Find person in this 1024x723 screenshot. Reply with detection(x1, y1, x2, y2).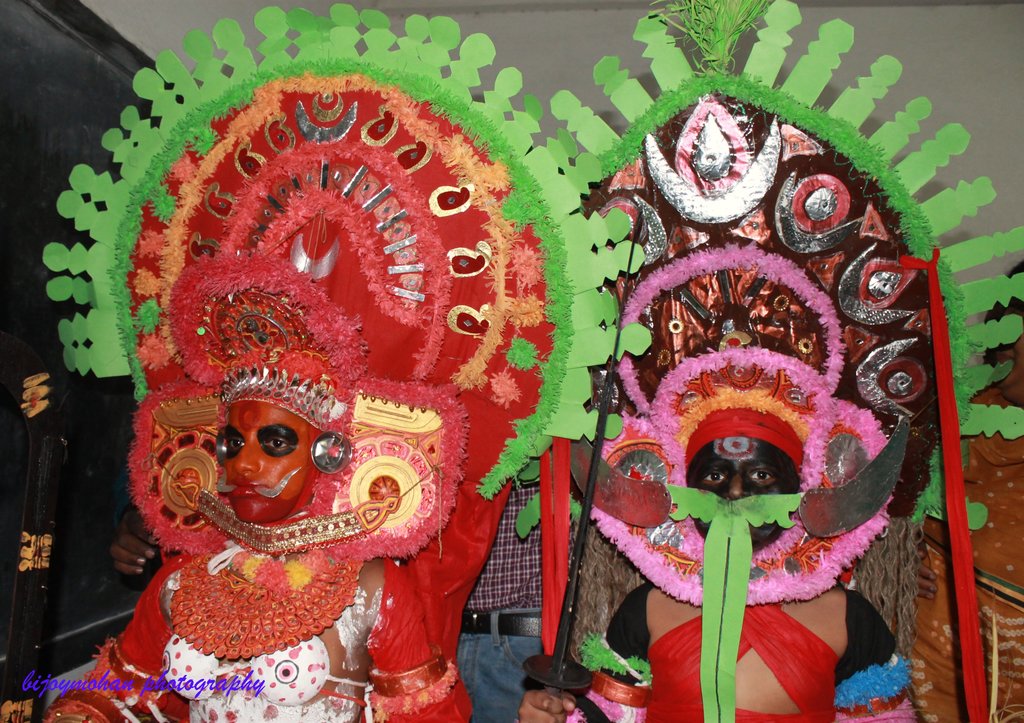
detection(113, 504, 163, 581).
